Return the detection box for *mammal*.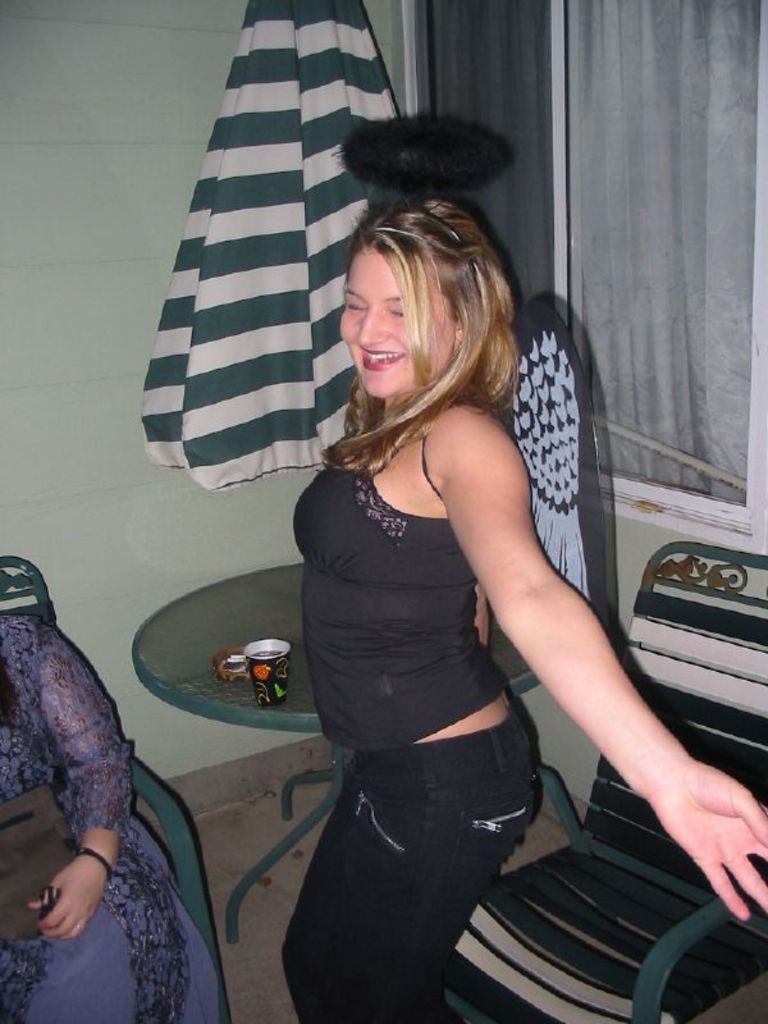
l=283, t=197, r=767, b=1023.
